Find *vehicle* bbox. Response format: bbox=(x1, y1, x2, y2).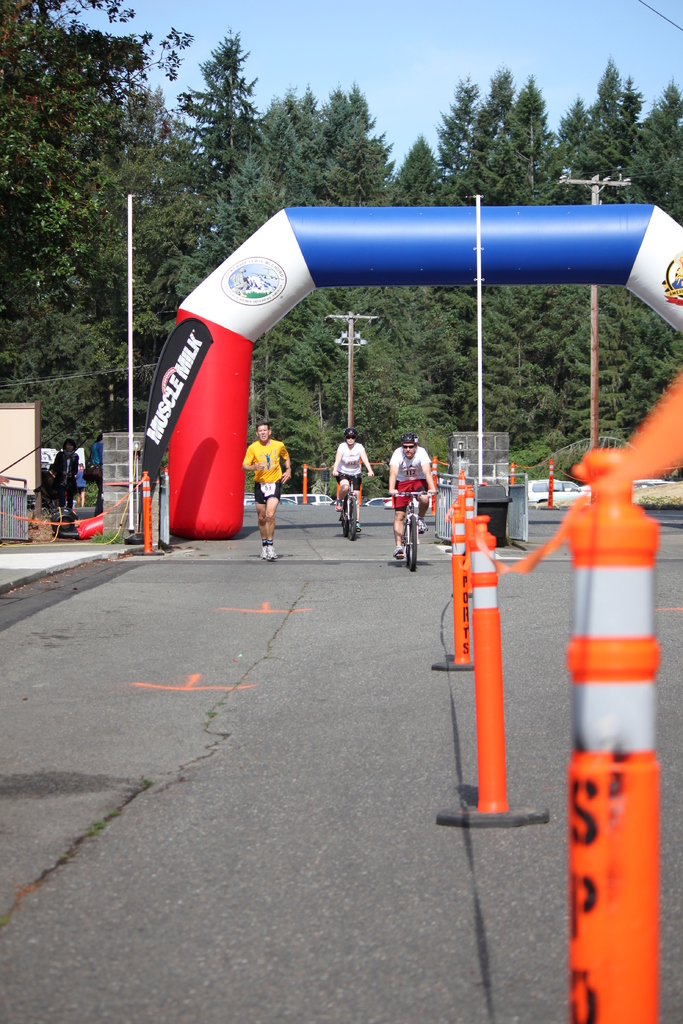
bbox=(525, 481, 590, 512).
